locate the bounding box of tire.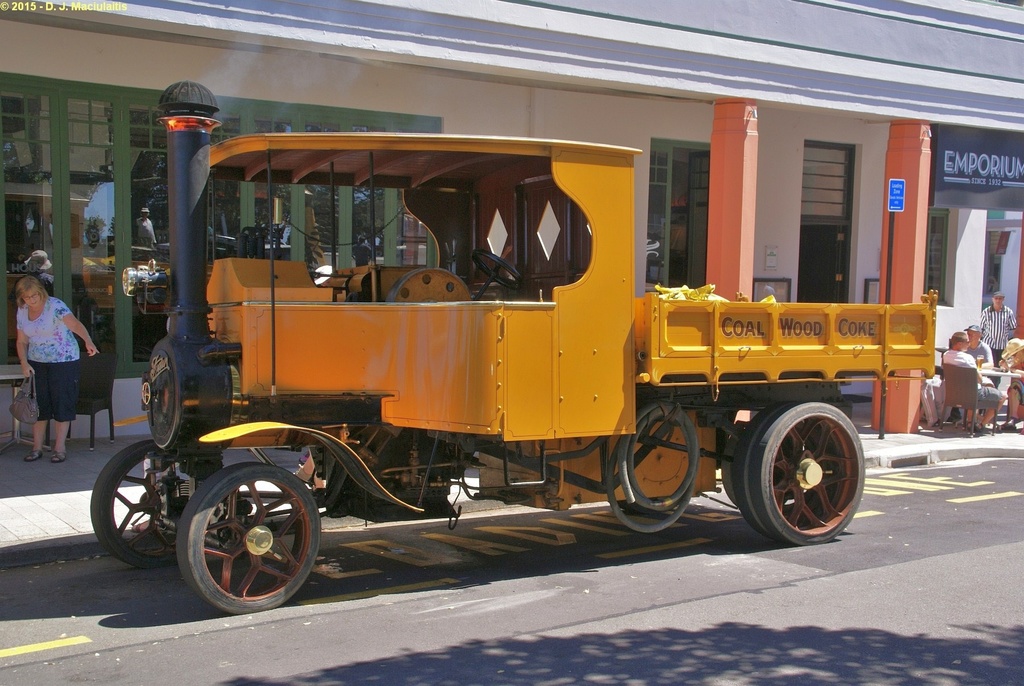
Bounding box: region(754, 393, 858, 535).
